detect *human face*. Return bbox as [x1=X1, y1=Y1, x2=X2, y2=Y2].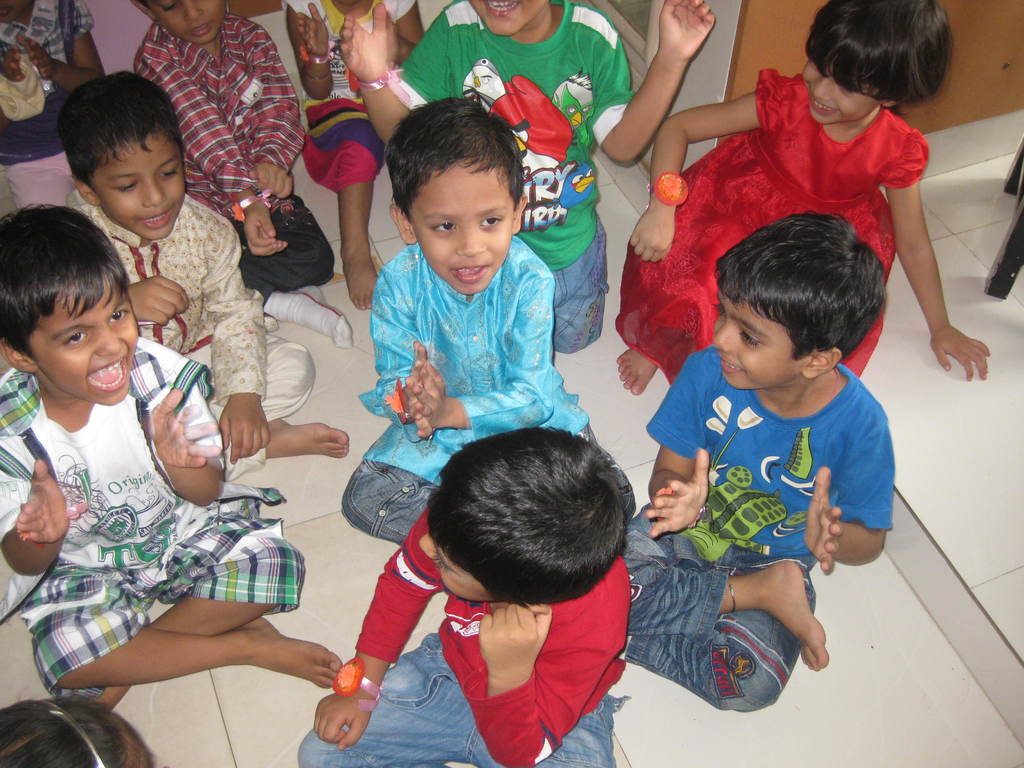
[x1=93, y1=140, x2=188, y2=241].
